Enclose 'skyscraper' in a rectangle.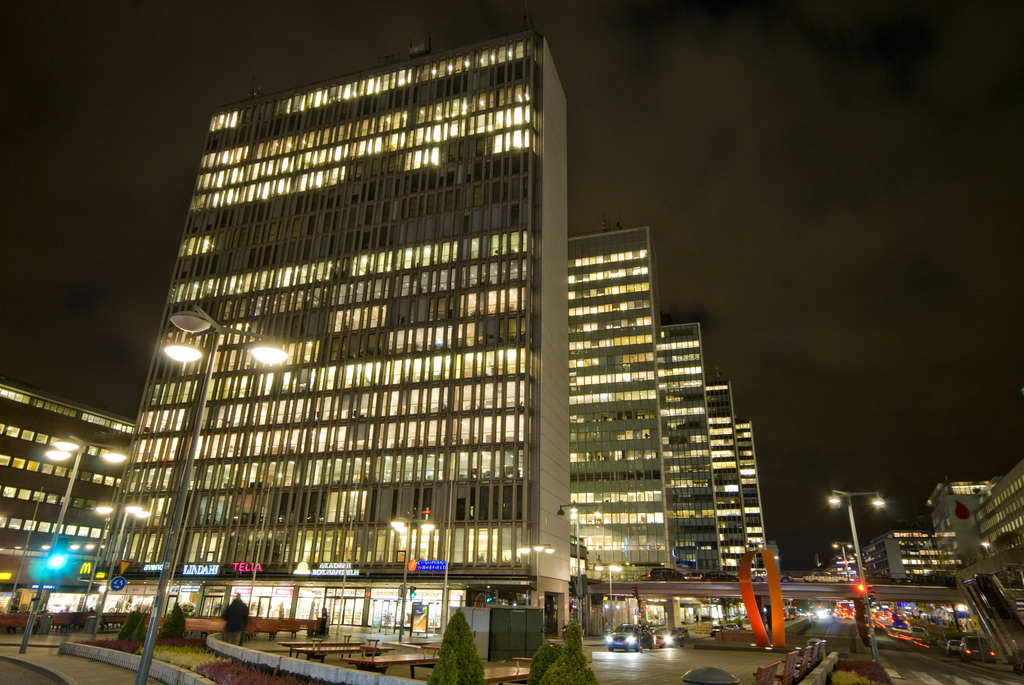
<box>563,224,674,601</box>.
